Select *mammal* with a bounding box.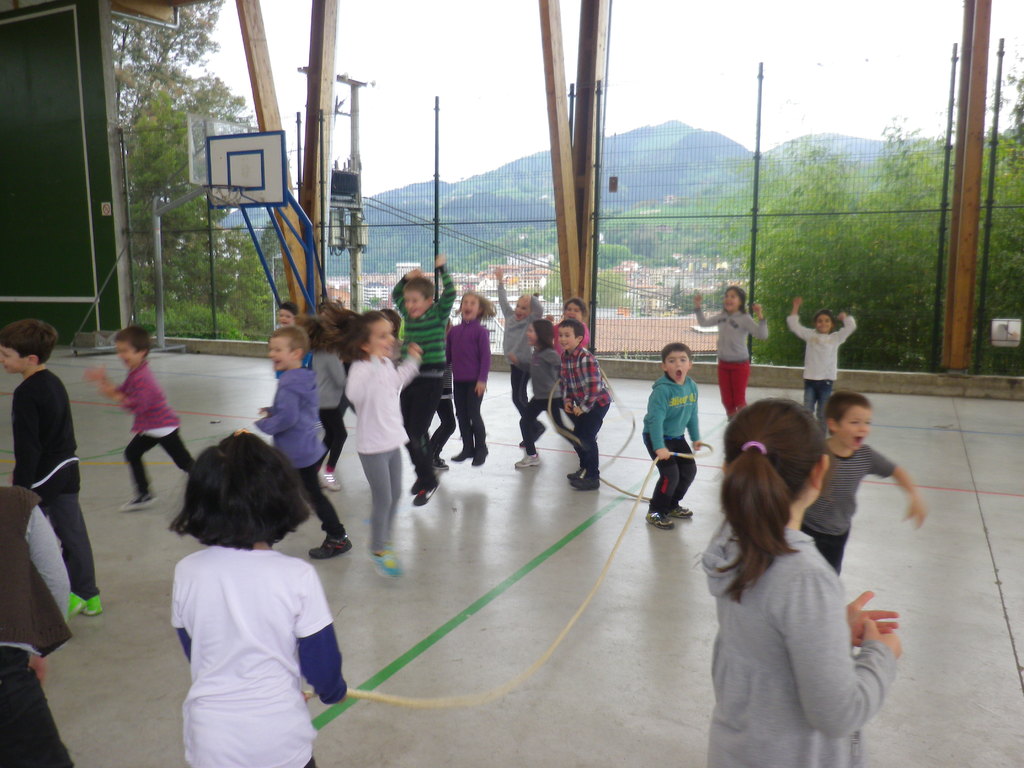
805 390 924 575.
